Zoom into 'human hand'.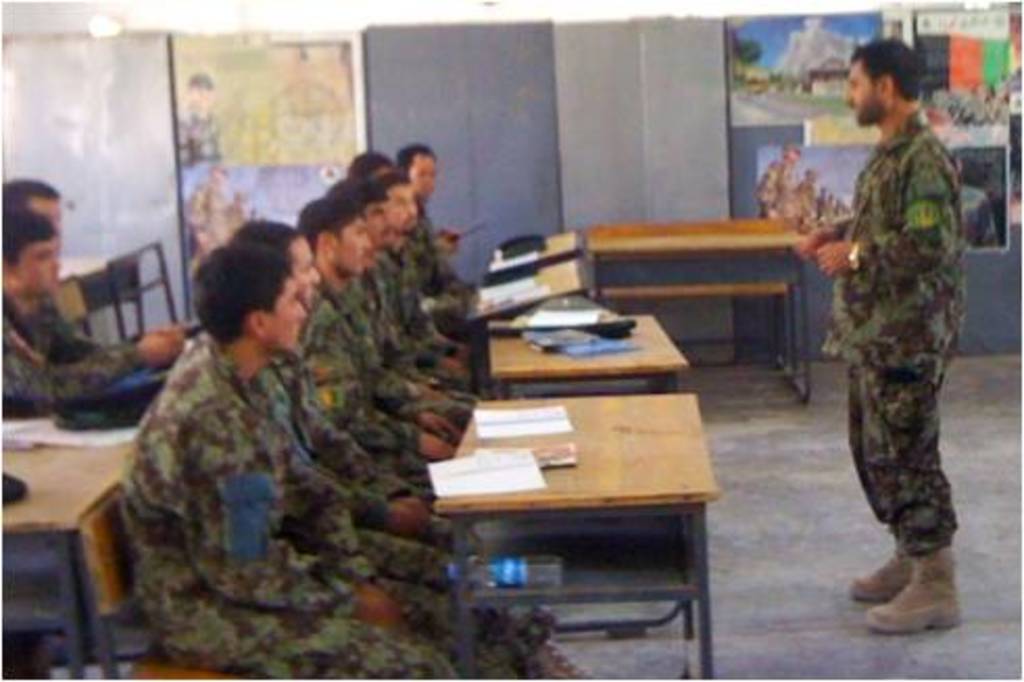
Zoom target: 413:377:444:396.
